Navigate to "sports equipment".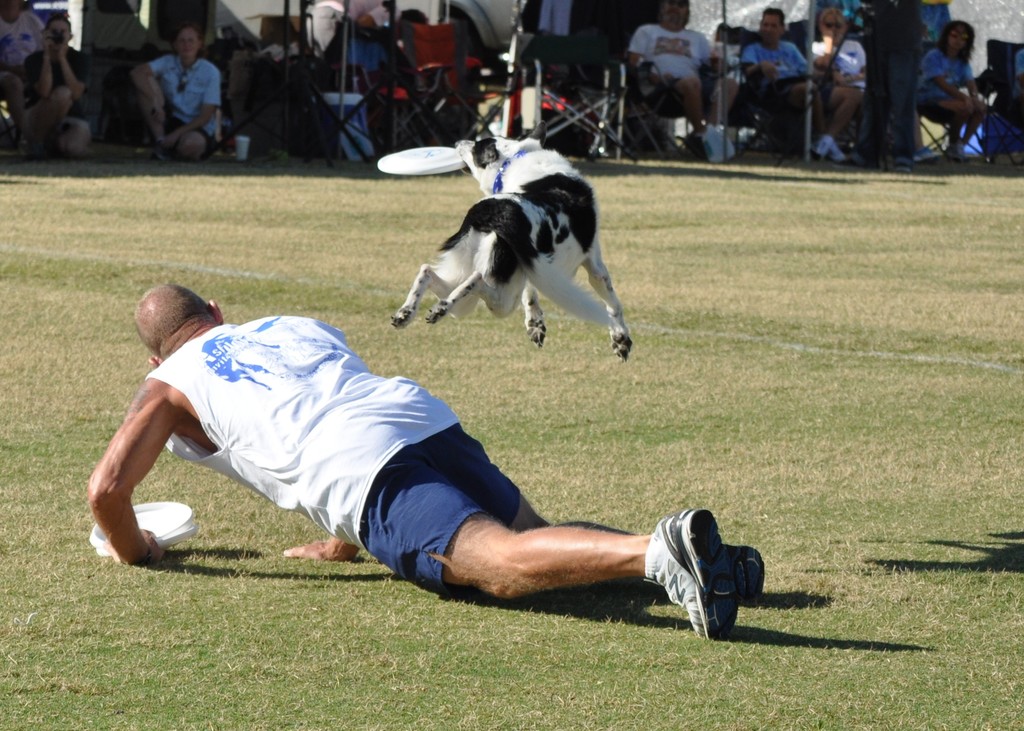
Navigation target: <box>645,509,743,641</box>.
